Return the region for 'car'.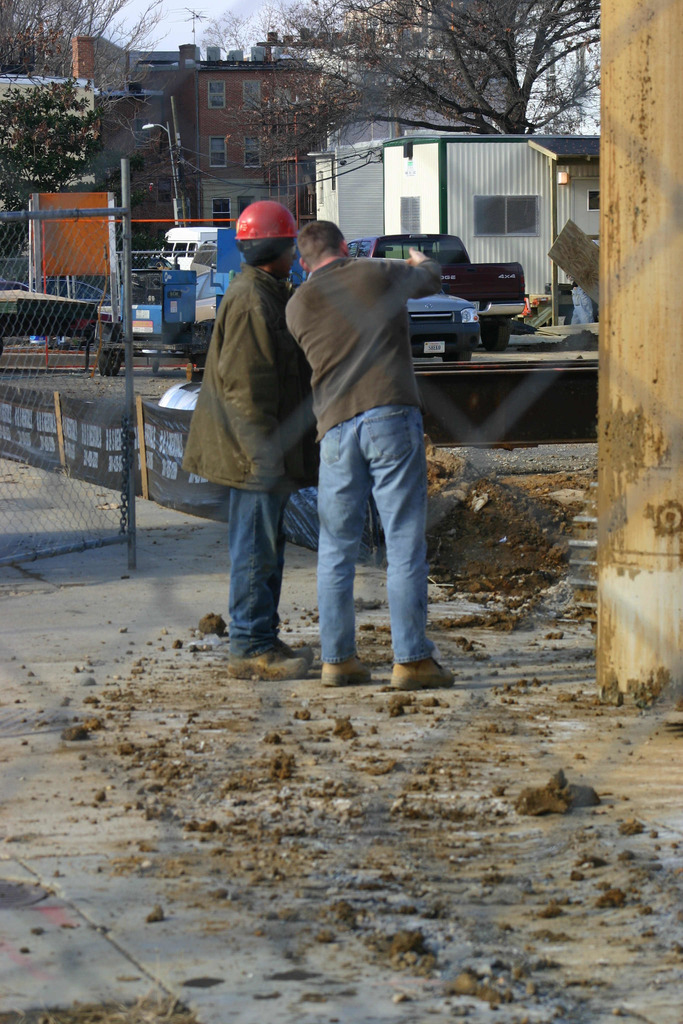
<box>0,280,35,290</box>.
